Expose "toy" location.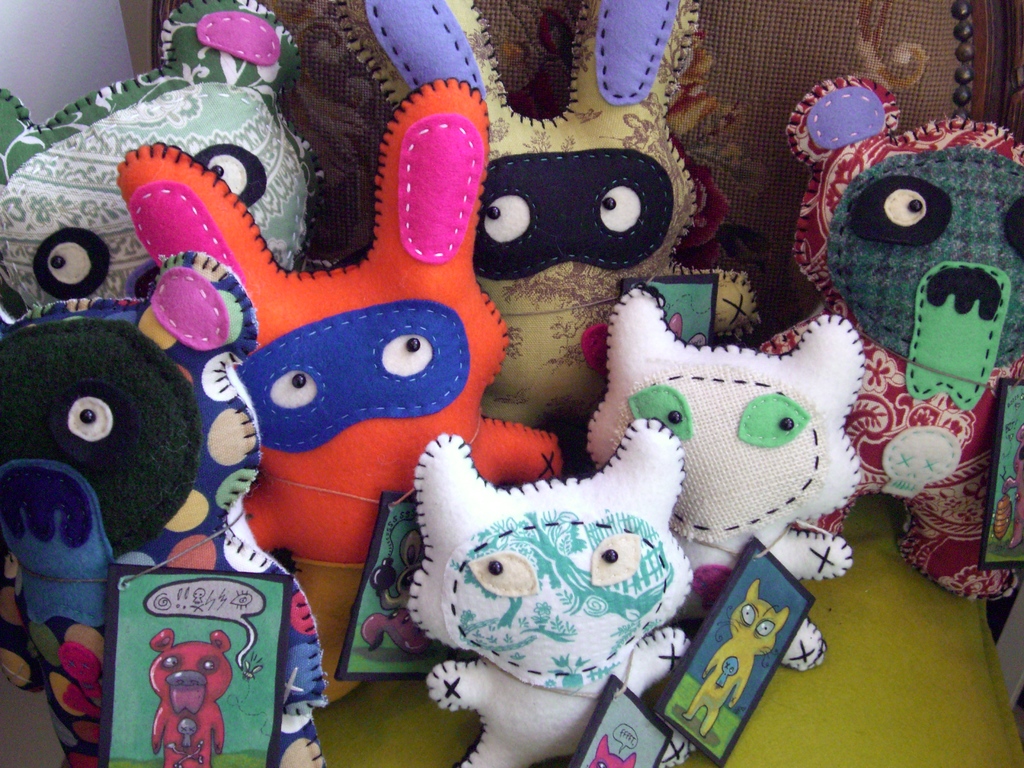
Exposed at <box>413,420,700,767</box>.
